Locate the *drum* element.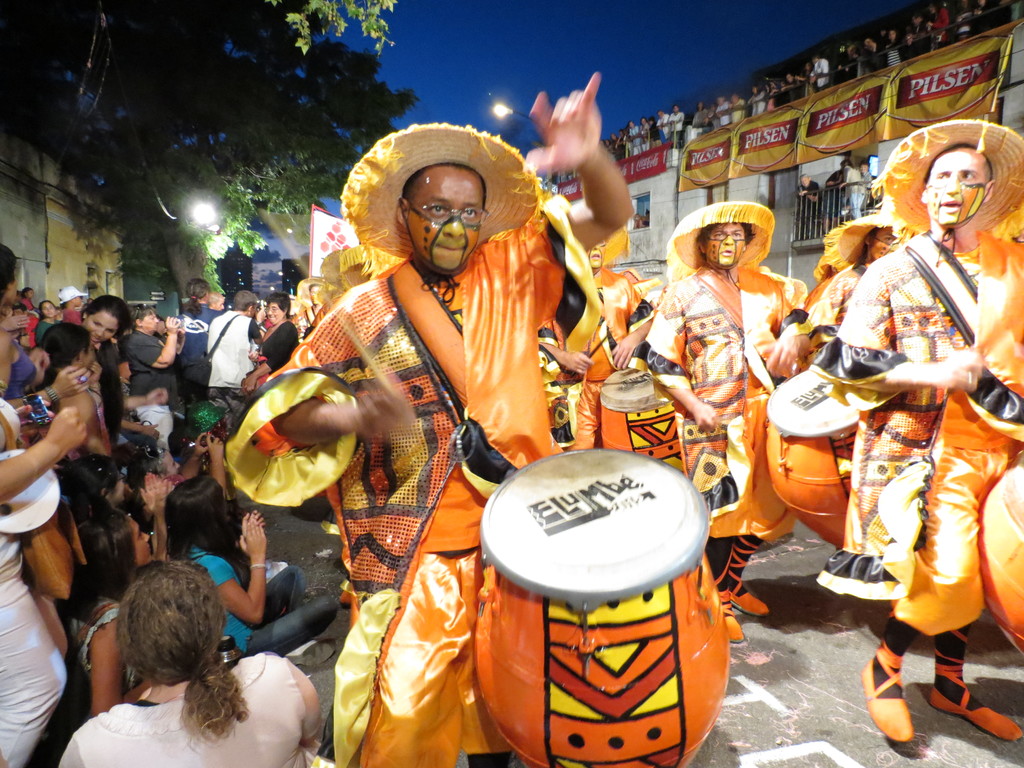
Element bbox: [602,367,687,478].
